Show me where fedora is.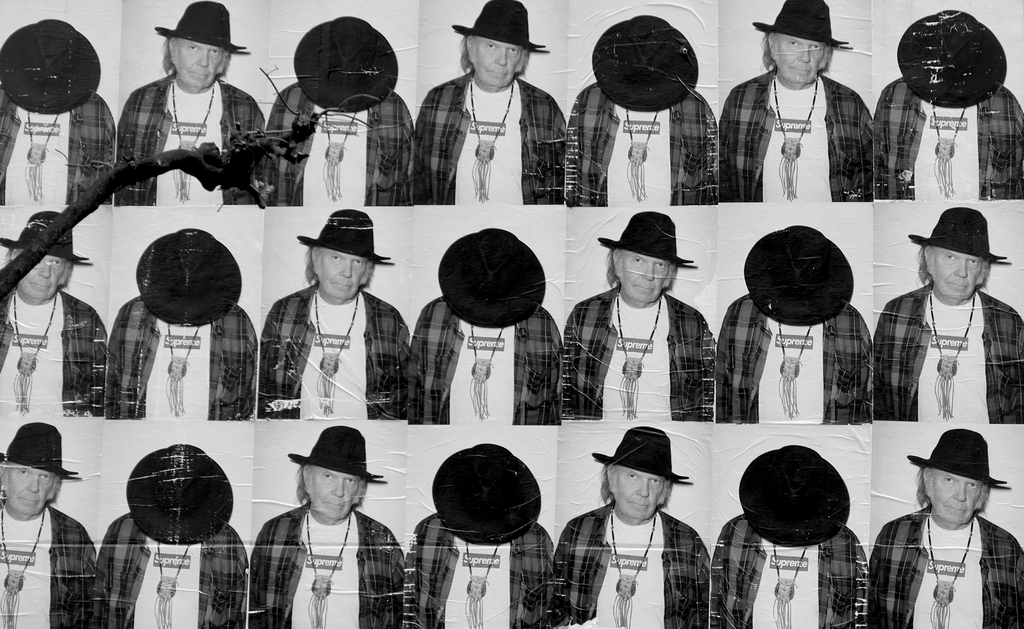
fedora is at (740, 442, 849, 546).
